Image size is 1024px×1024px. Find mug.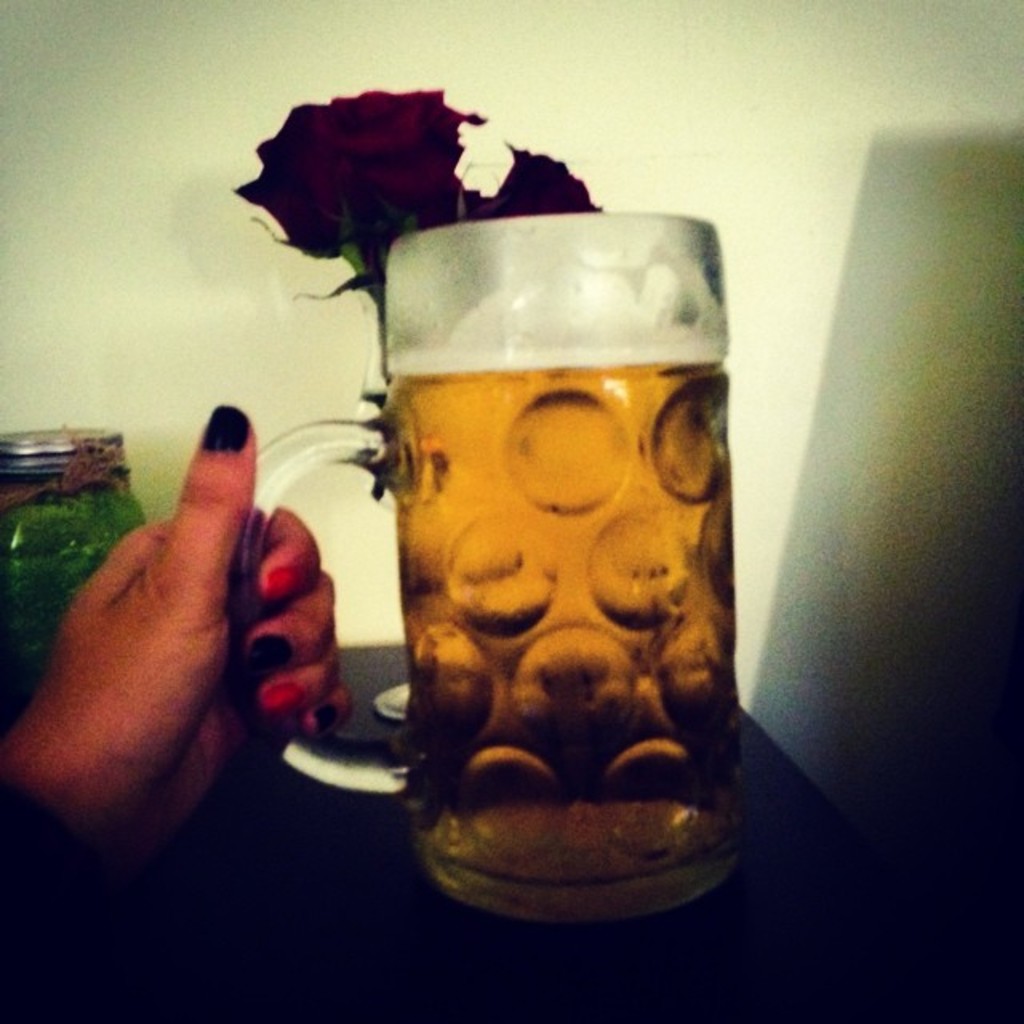
{"left": 237, "top": 213, "right": 734, "bottom": 925}.
